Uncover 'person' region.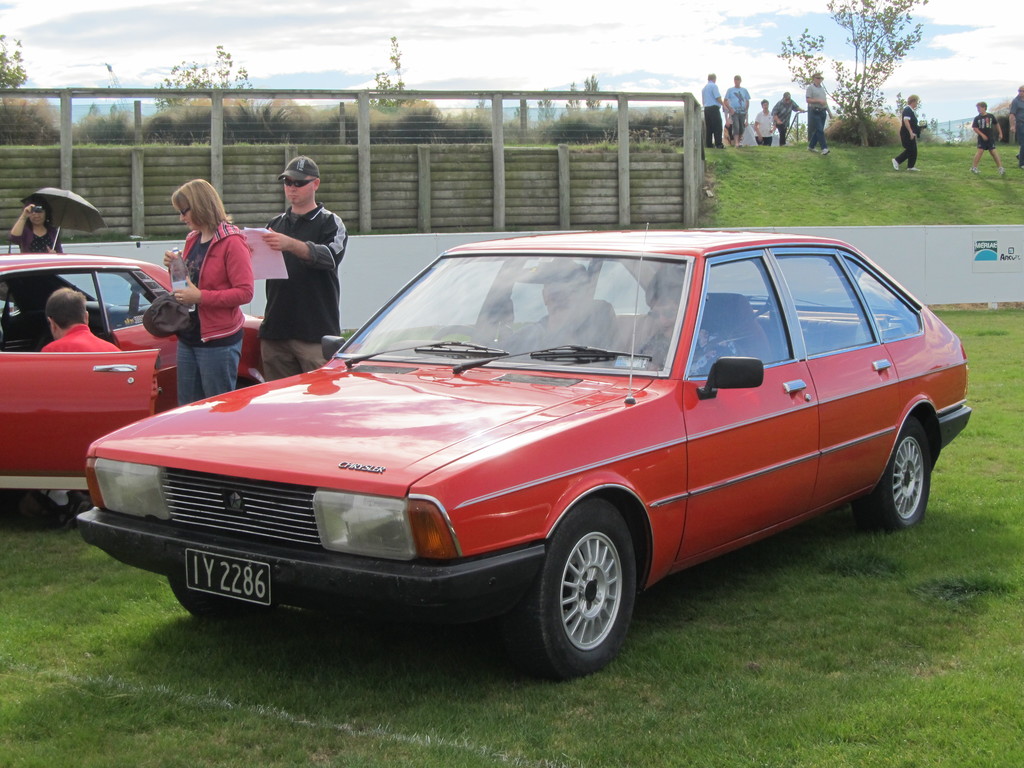
Uncovered: detection(156, 169, 255, 416).
